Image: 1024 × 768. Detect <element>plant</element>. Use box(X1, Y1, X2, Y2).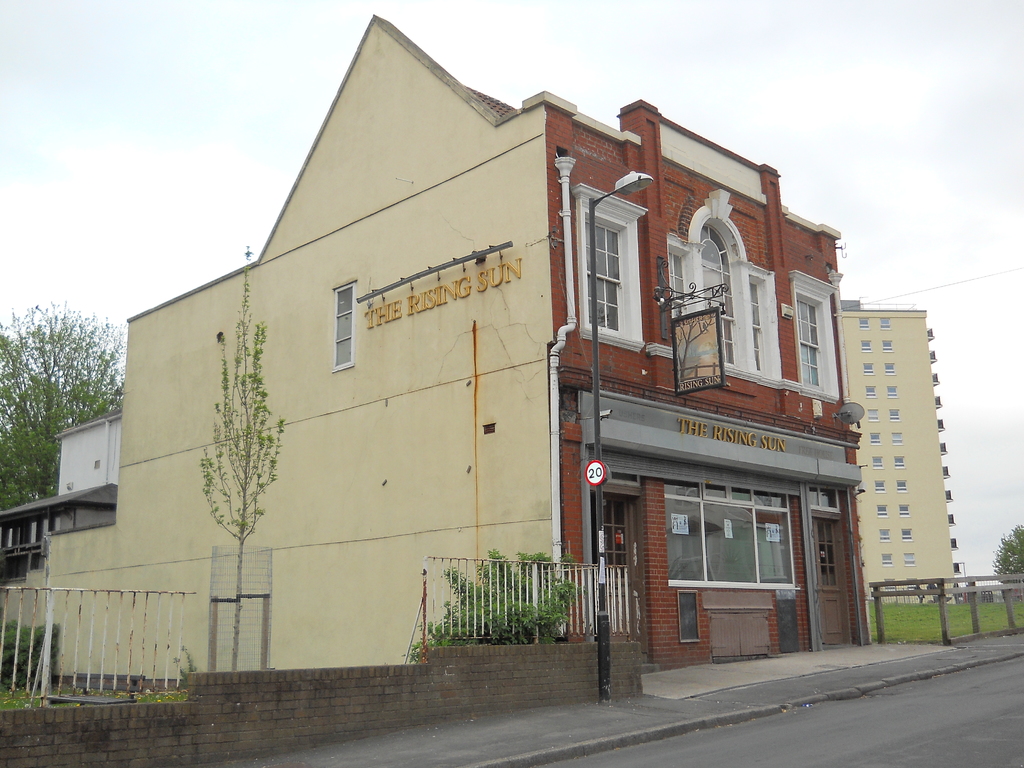
box(413, 543, 586, 671).
